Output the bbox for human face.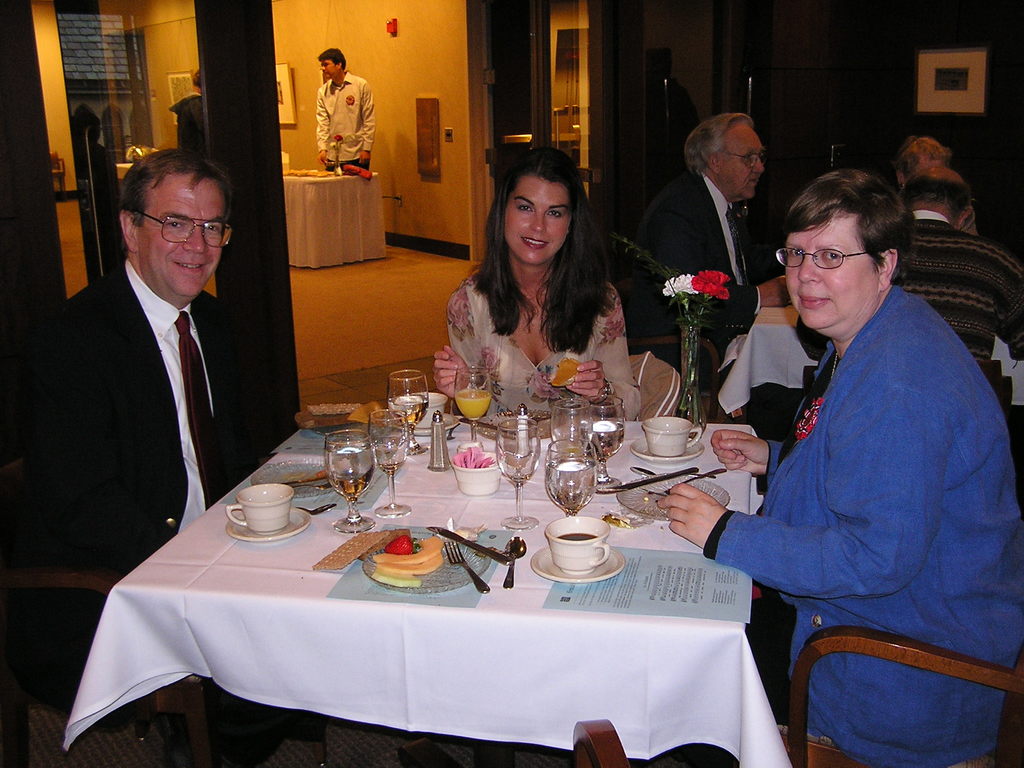
{"x1": 503, "y1": 175, "x2": 570, "y2": 264}.
